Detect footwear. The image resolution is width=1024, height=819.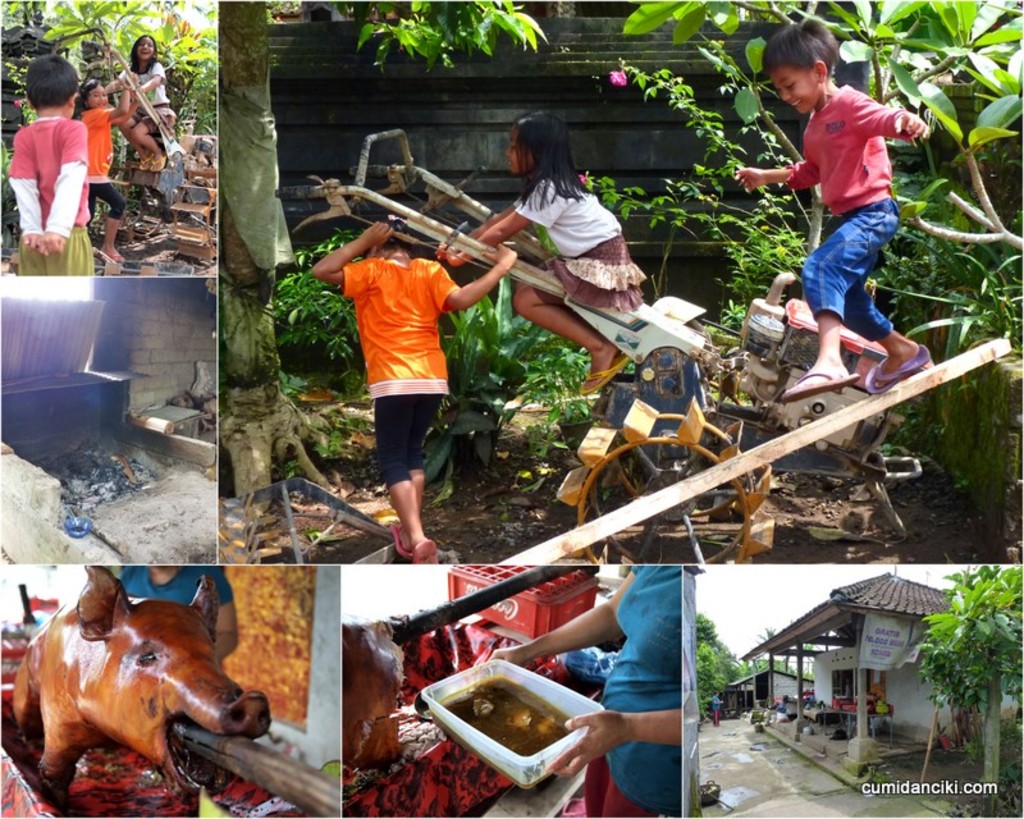
select_region(408, 537, 442, 564).
